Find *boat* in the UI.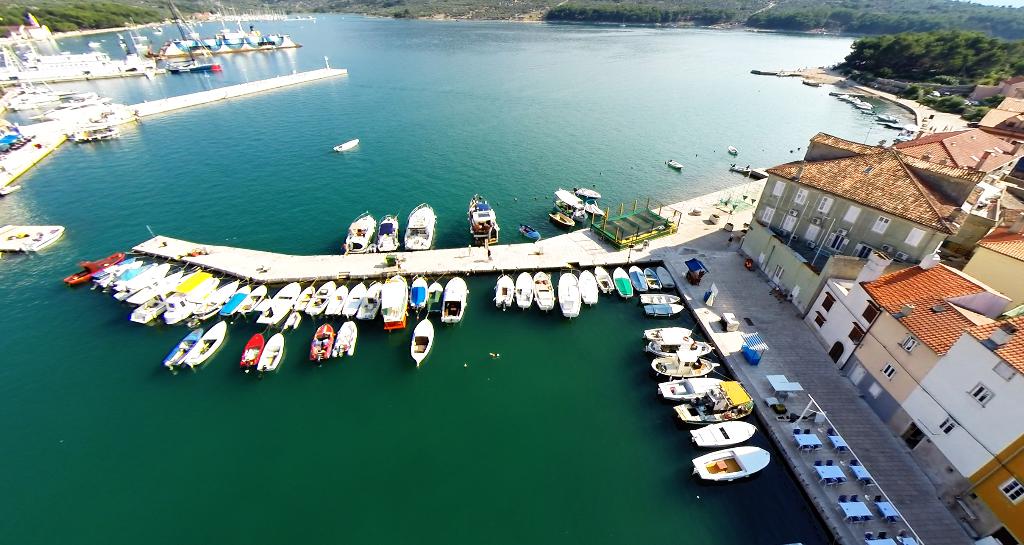
UI element at (496, 270, 516, 309).
